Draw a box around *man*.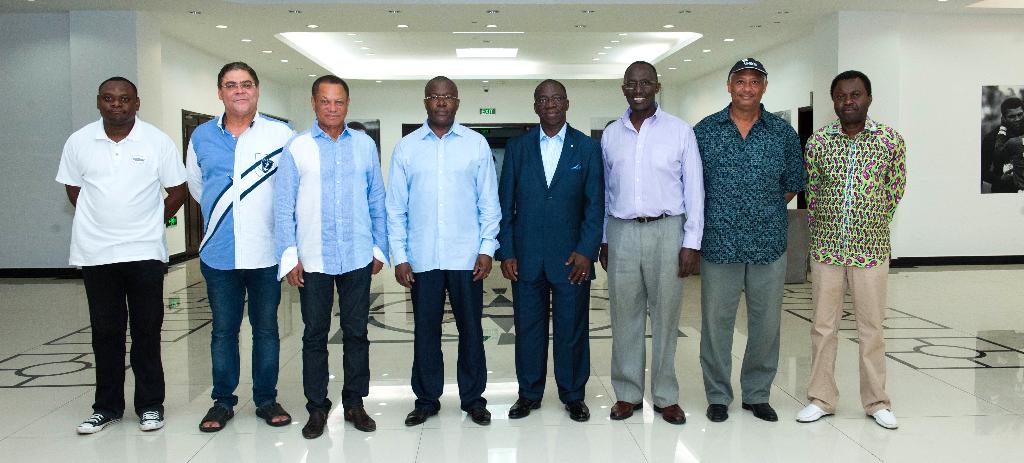
[left=505, top=80, right=602, bottom=425].
